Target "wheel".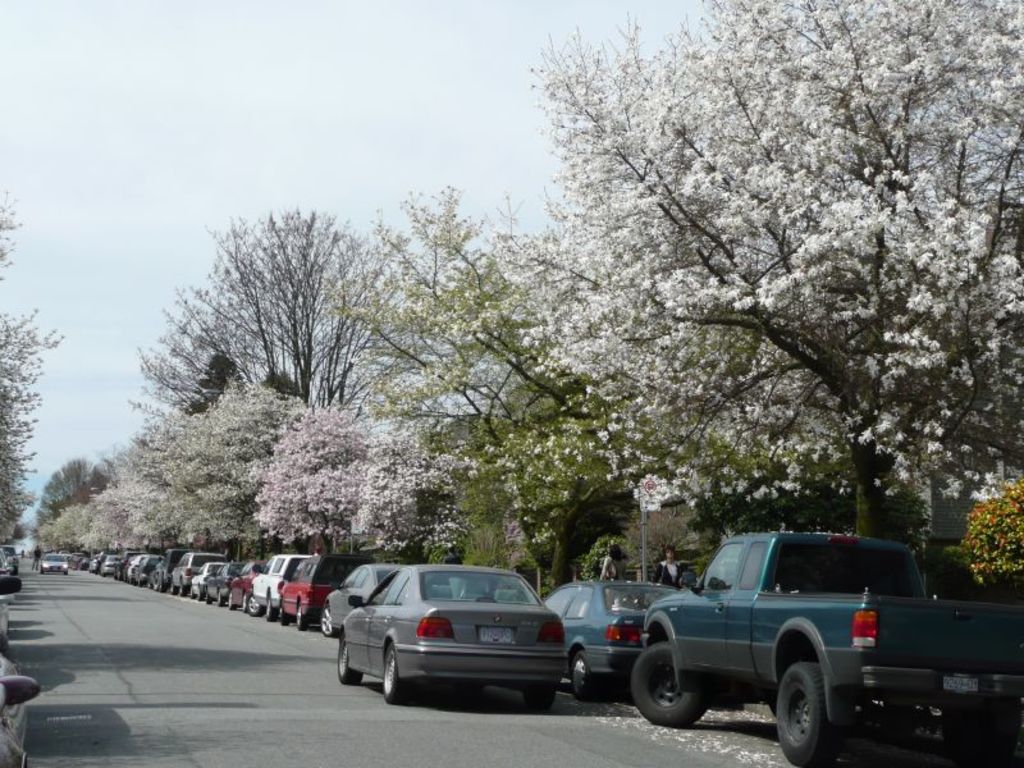
Target region: bbox=[278, 605, 288, 623].
